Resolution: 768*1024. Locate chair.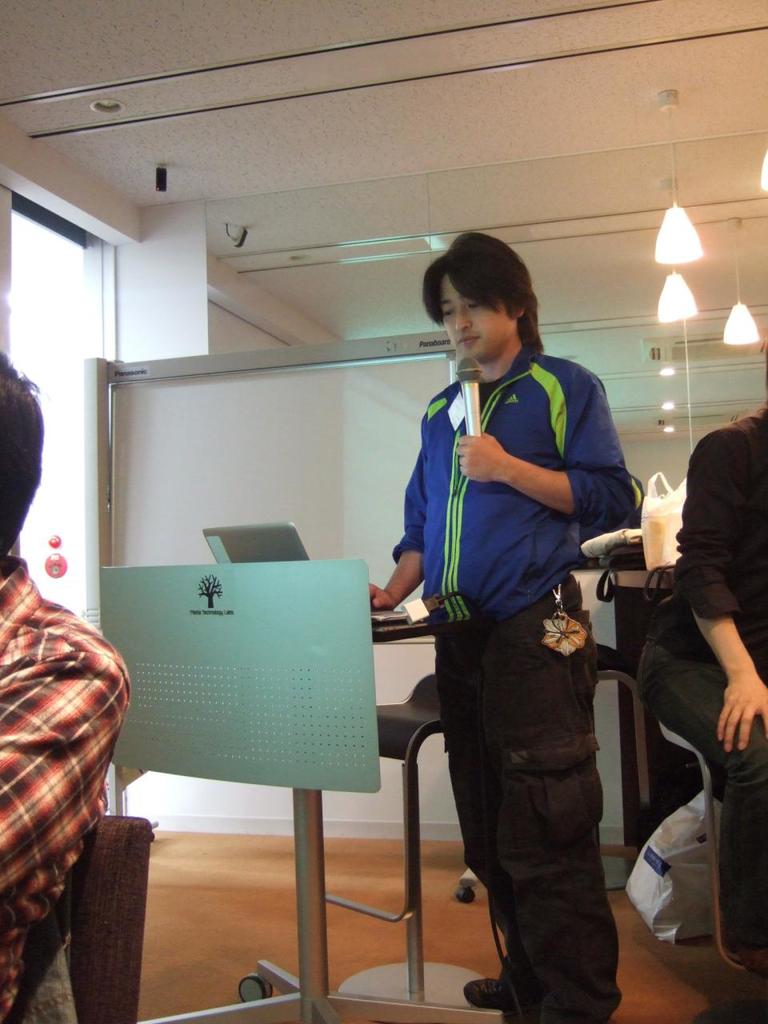
(left=66, top=814, right=154, bottom=1023).
